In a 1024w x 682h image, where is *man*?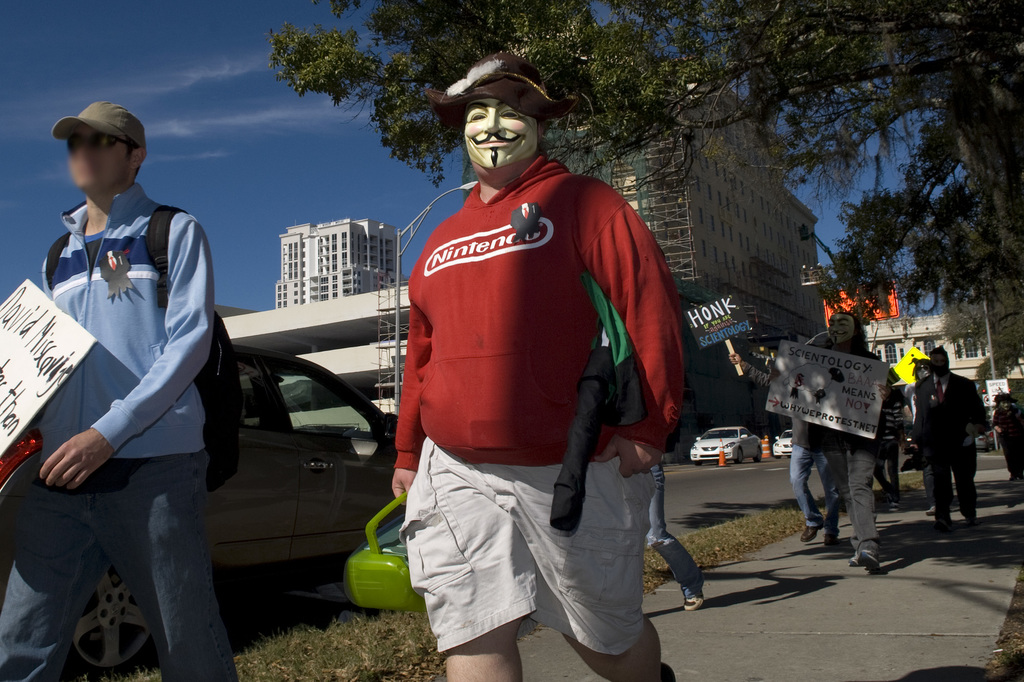
box=[824, 308, 894, 574].
